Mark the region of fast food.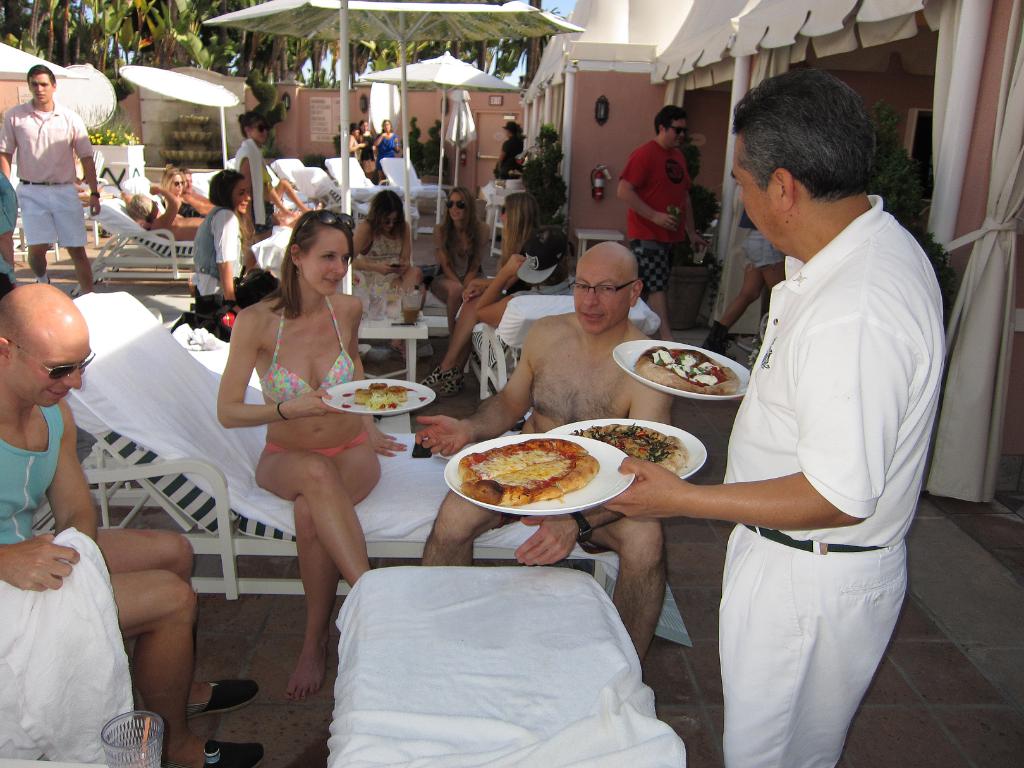
Region: Rect(636, 342, 740, 399).
